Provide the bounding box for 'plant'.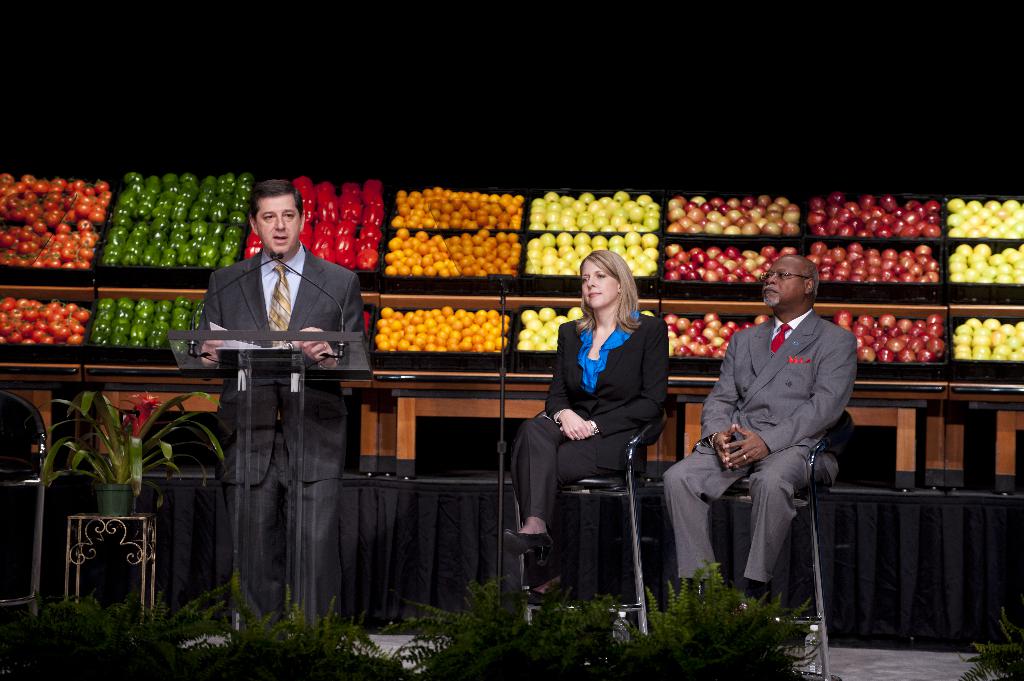
box=[33, 390, 216, 513].
